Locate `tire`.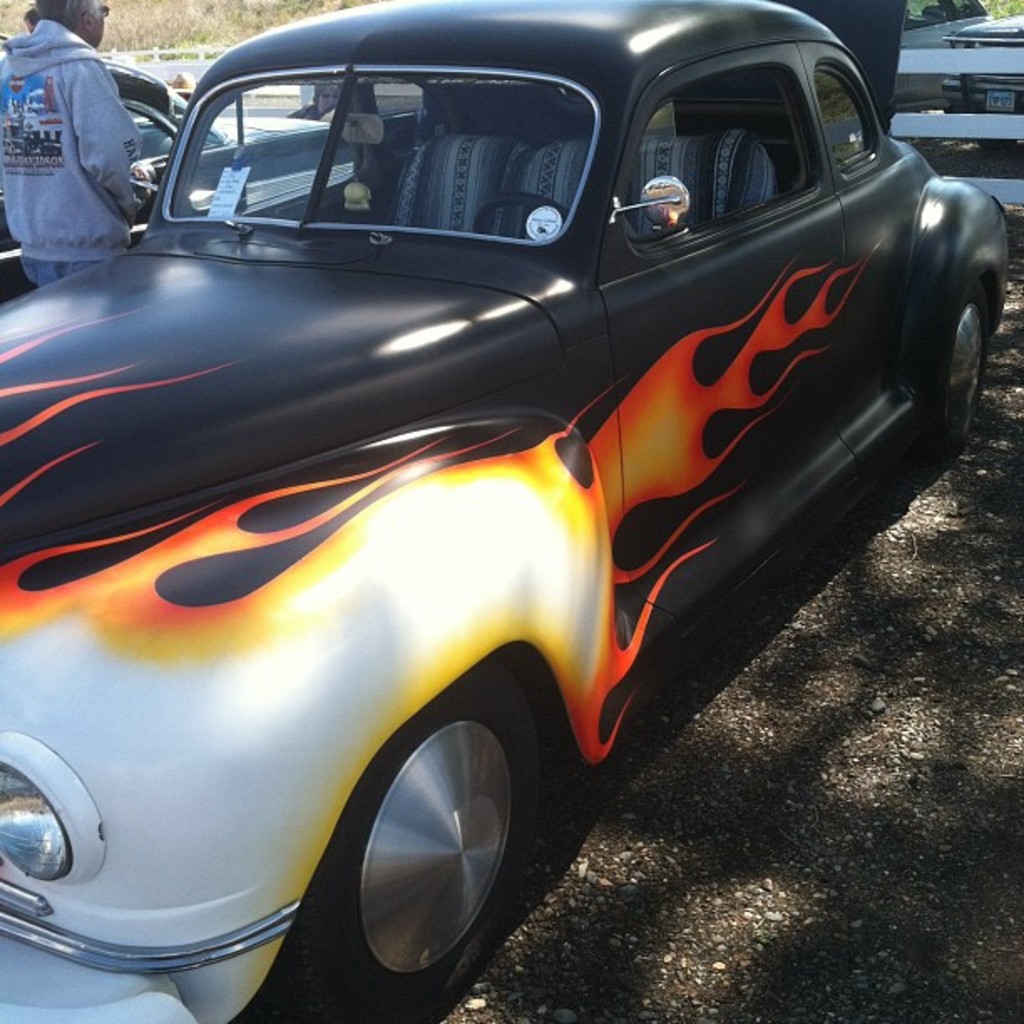
Bounding box: 323,673,532,1002.
